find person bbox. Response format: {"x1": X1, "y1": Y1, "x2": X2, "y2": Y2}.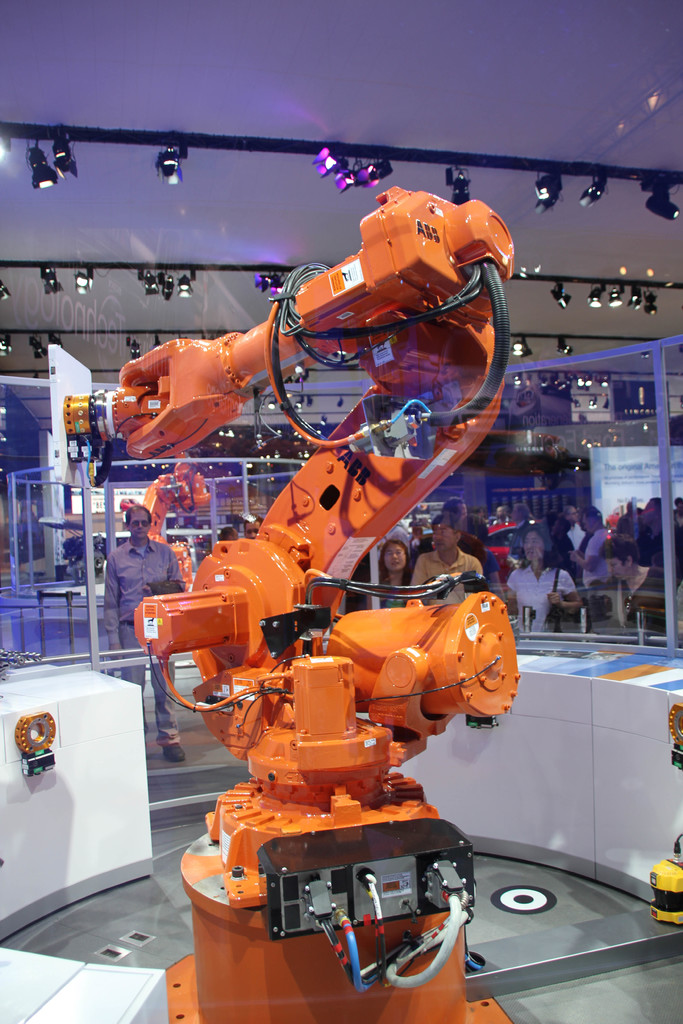
{"x1": 566, "y1": 505, "x2": 606, "y2": 566}.
